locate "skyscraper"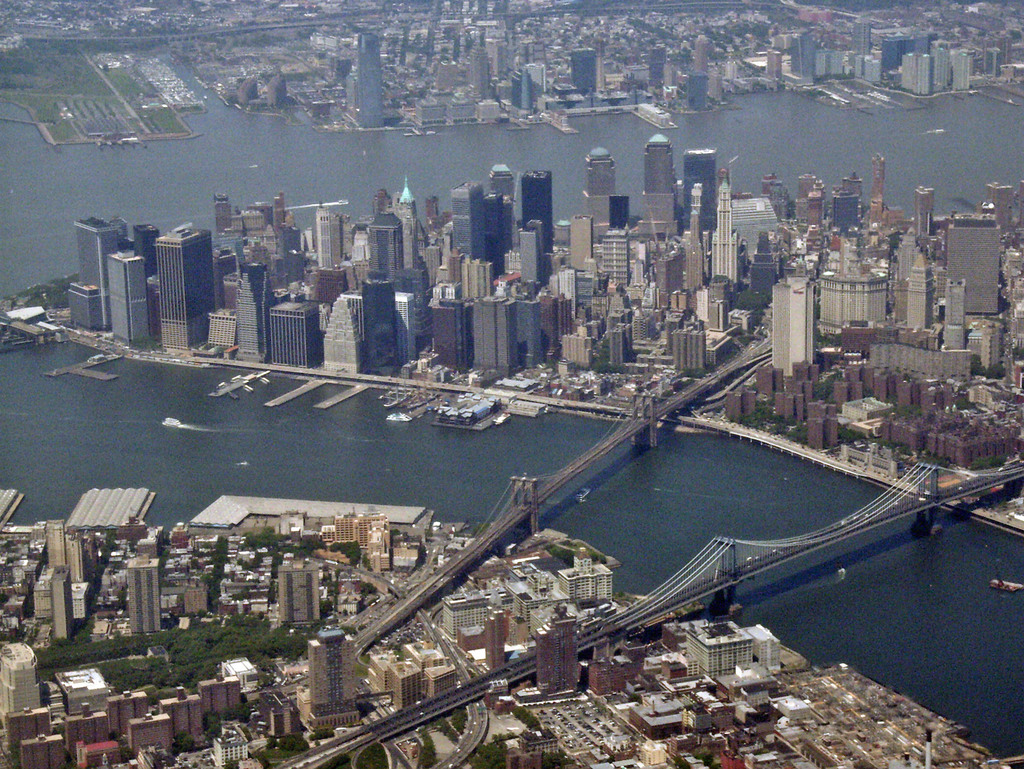
pyautogui.locateOnScreen(689, 616, 744, 676)
